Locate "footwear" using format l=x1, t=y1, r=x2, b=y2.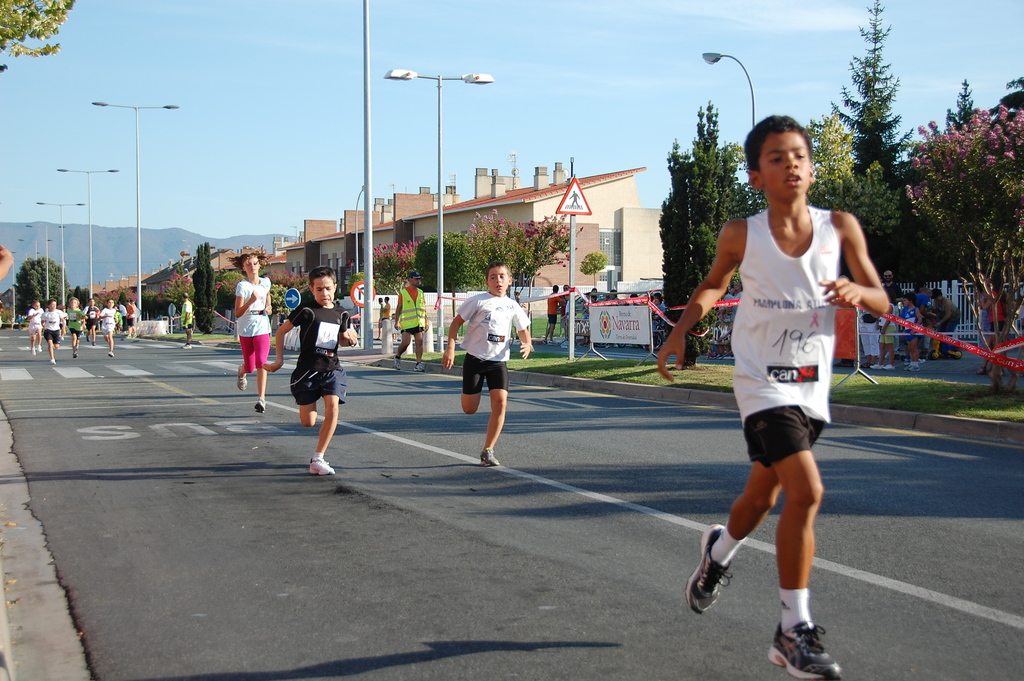
l=391, t=353, r=401, b=373.
